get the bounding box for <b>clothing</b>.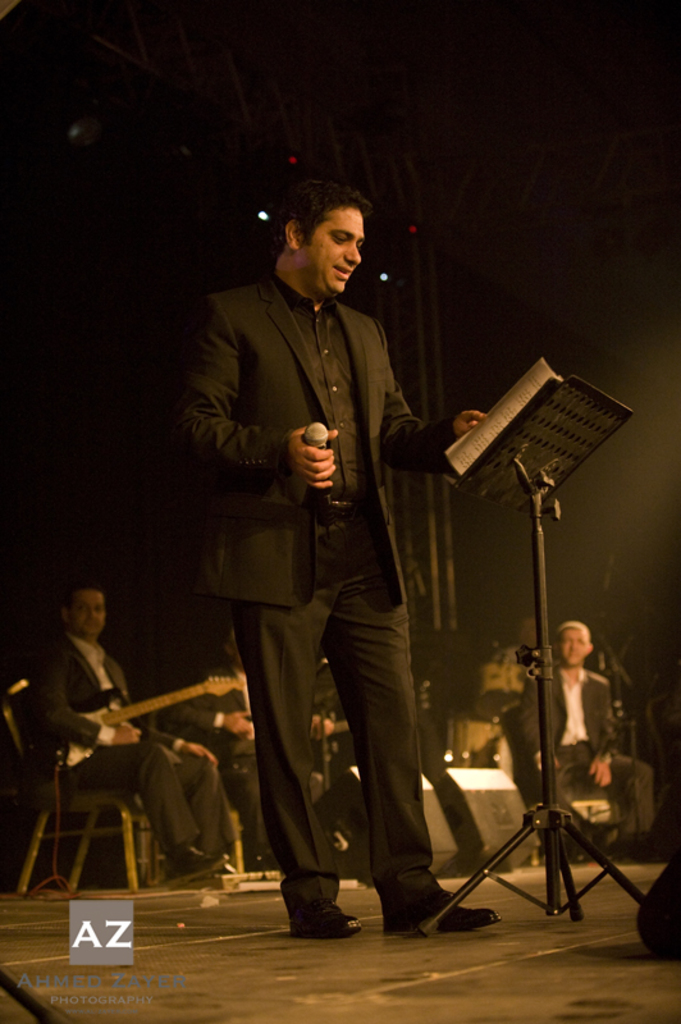
l=513, t=666, r=620, b=758.
